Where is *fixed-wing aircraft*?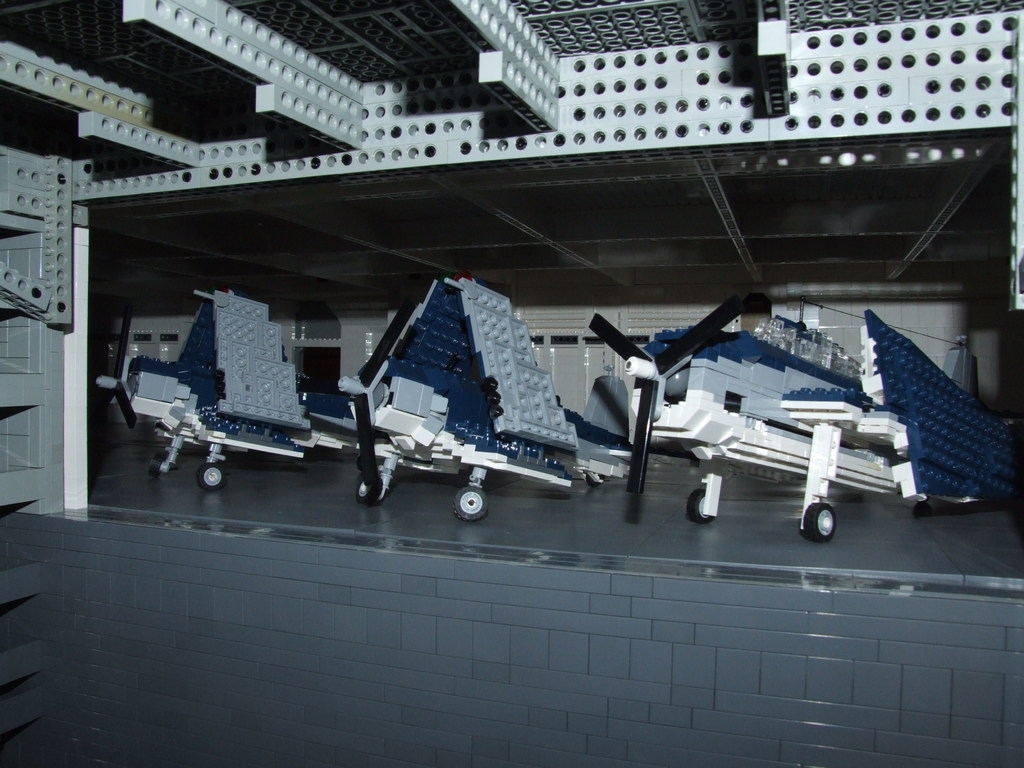
l=584, t=285, r=989, b=548.
